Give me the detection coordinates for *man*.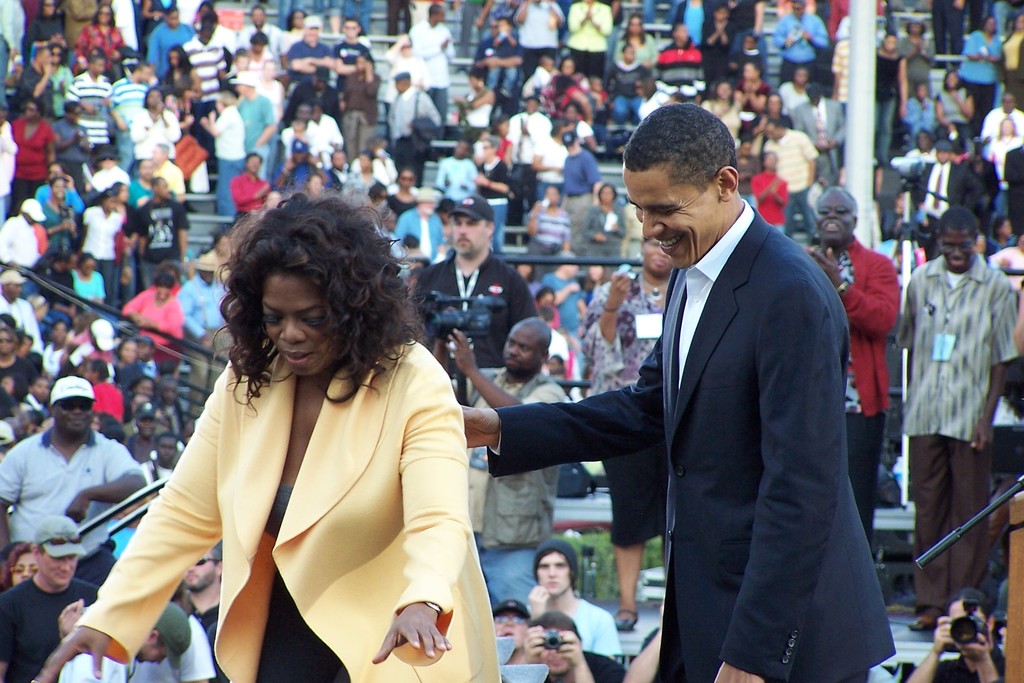
detection(792, 84, 848, 186).
